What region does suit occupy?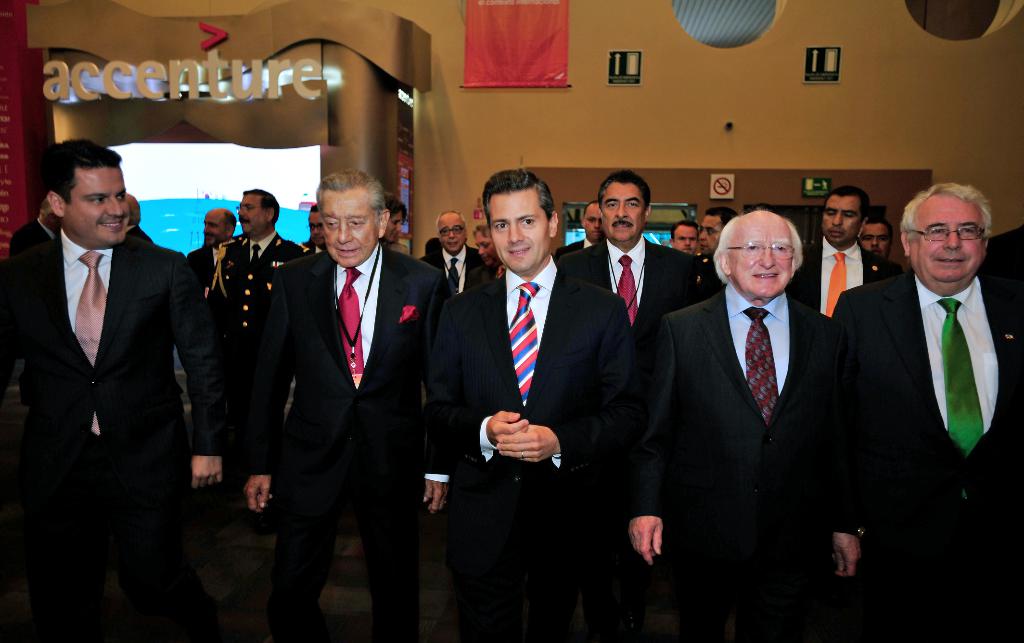
locate(200, 232, 304, 327).
